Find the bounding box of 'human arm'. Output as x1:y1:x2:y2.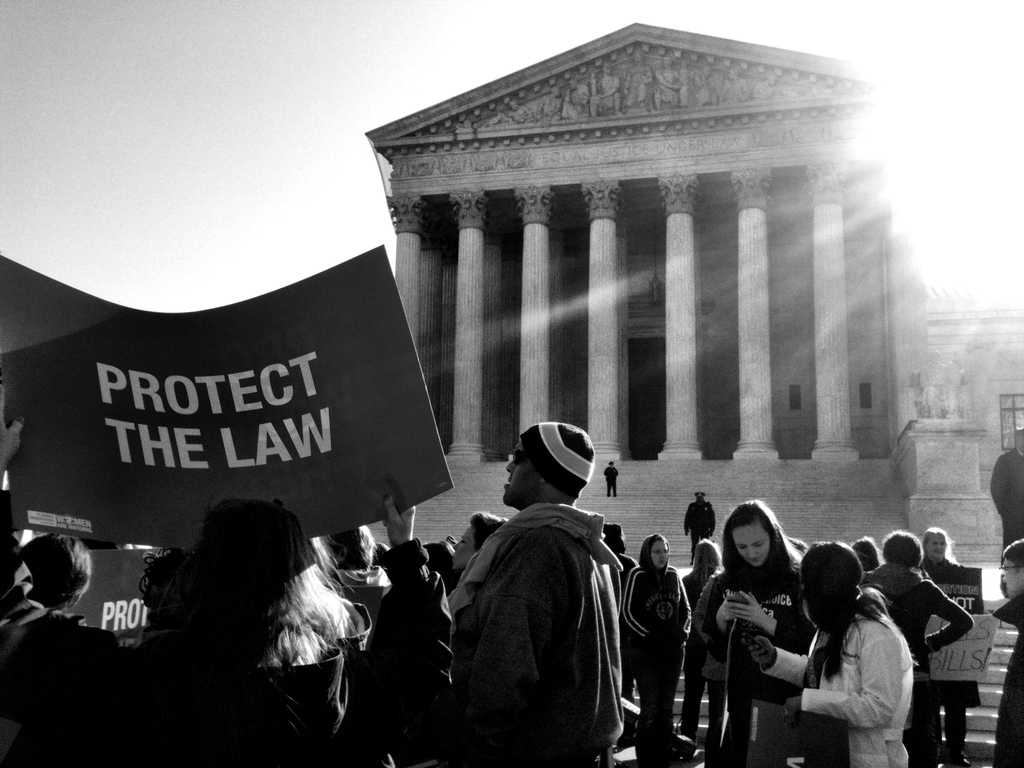
683:504:689:536.
